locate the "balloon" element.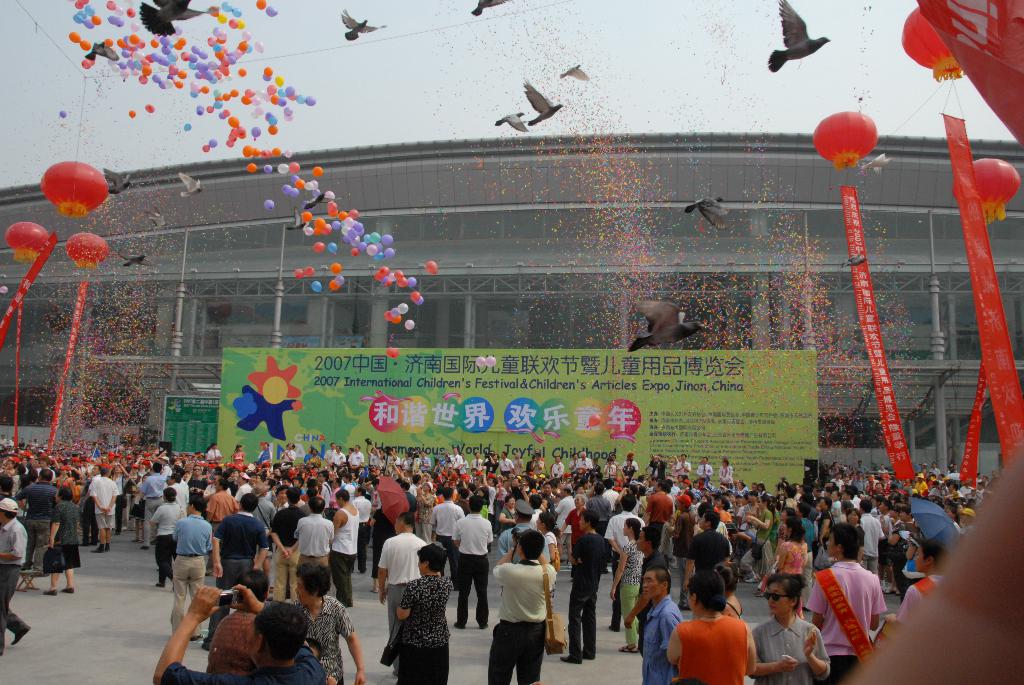
Element bbox: x1=127, y1=109, x2=136, y2=119.
